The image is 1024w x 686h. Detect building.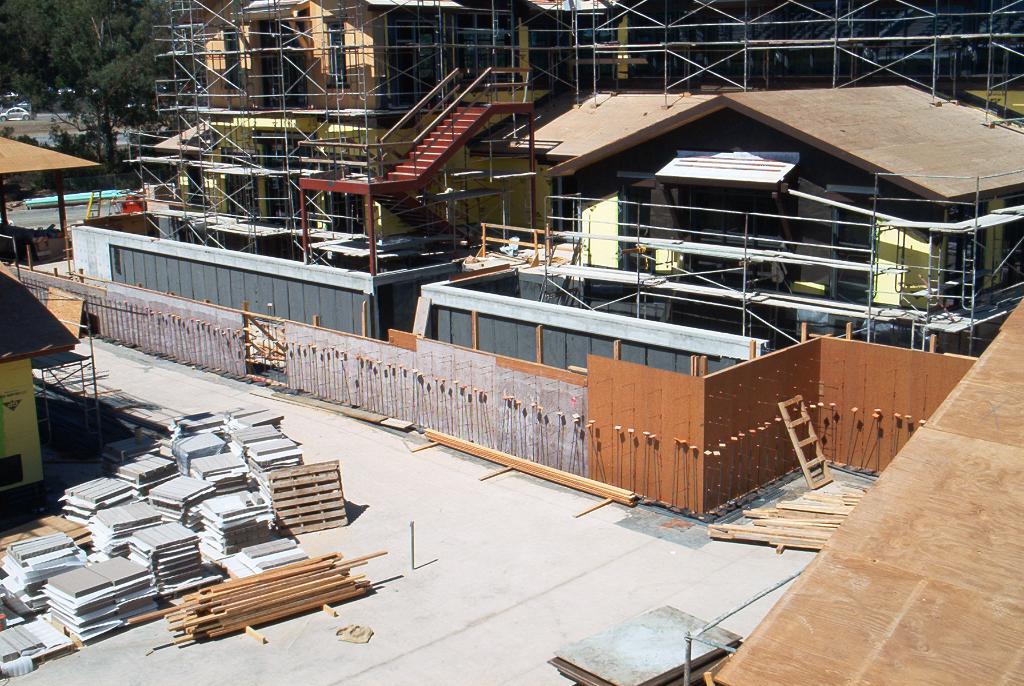
Detection: Rect(67, 0, 1023, 377).
